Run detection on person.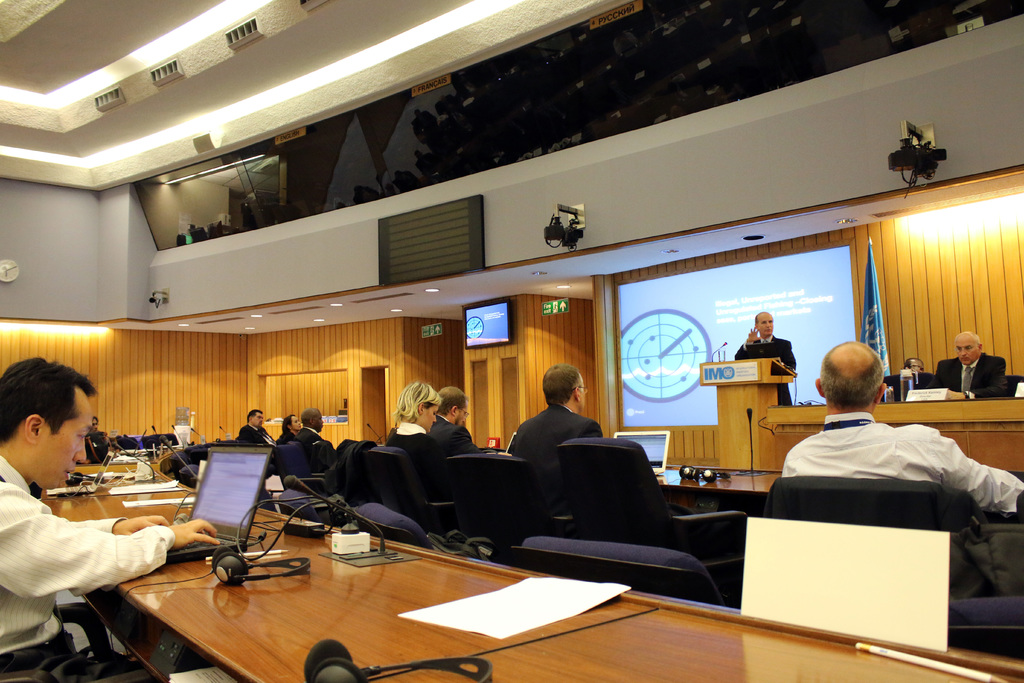
Result: 506,363,607,516.
